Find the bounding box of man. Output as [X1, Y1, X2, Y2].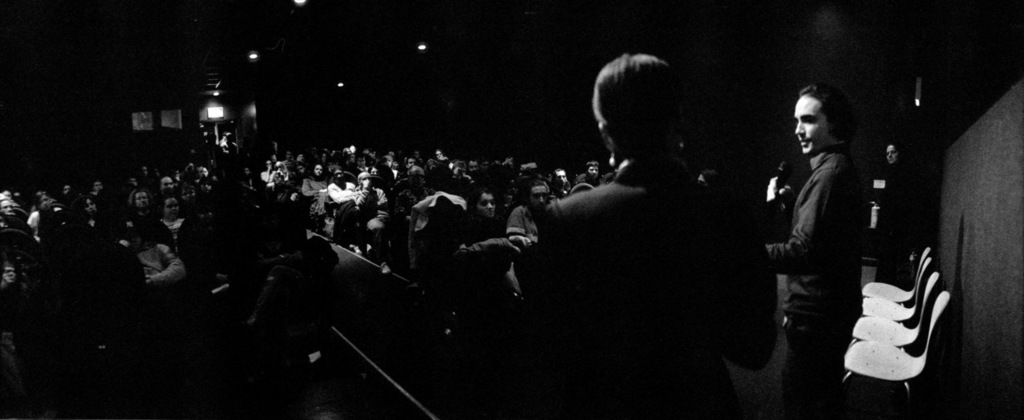
[438, 154, 442, 155].
